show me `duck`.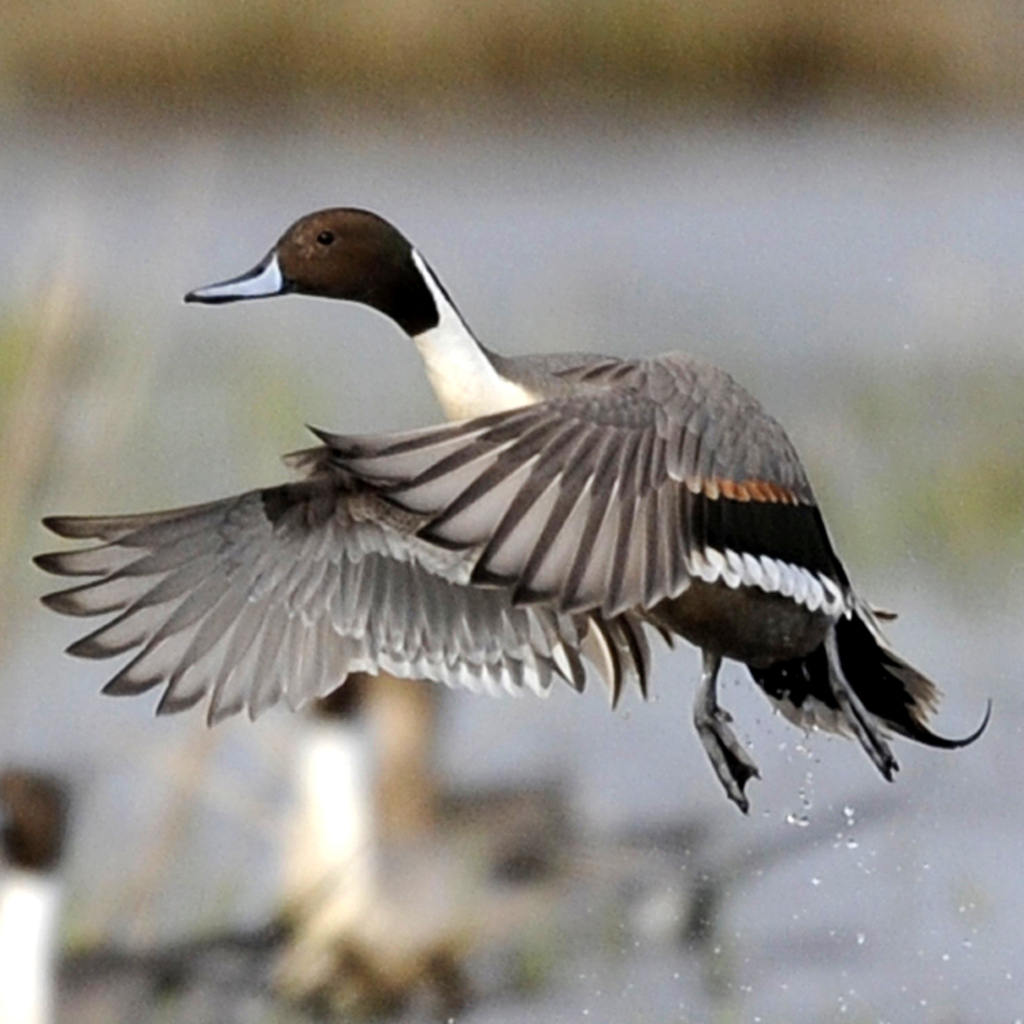
`duck` is here: (26,204,995,817).
